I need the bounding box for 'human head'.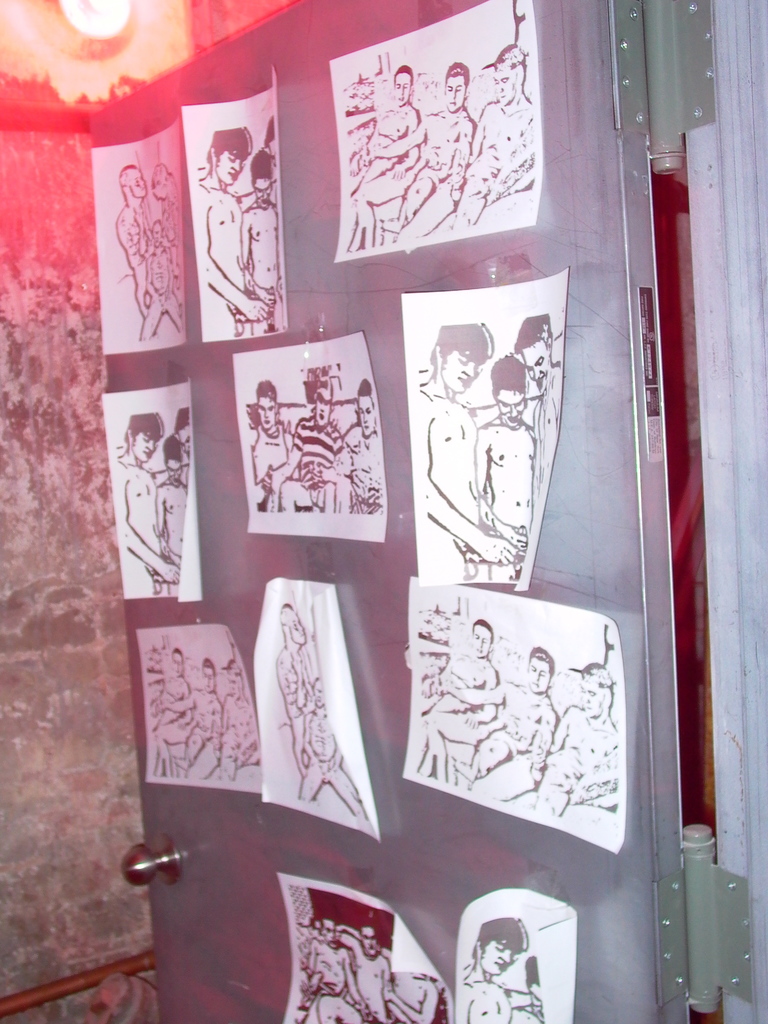
Here it is: box=[253, 378, 276, 428].
